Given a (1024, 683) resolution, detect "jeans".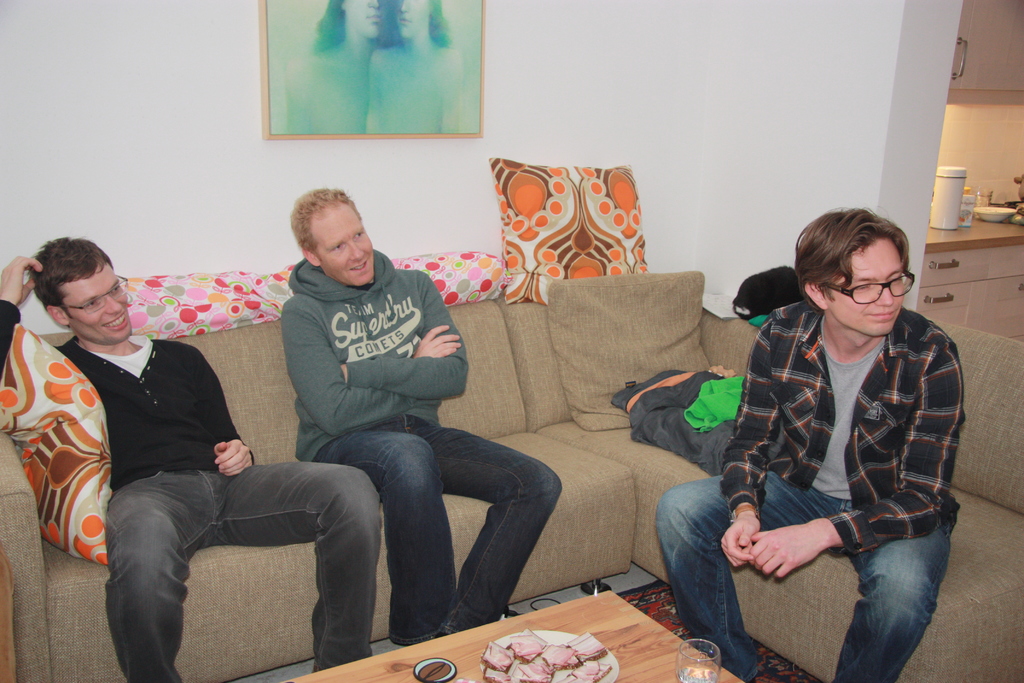
region(102, 461, 386, 682).
